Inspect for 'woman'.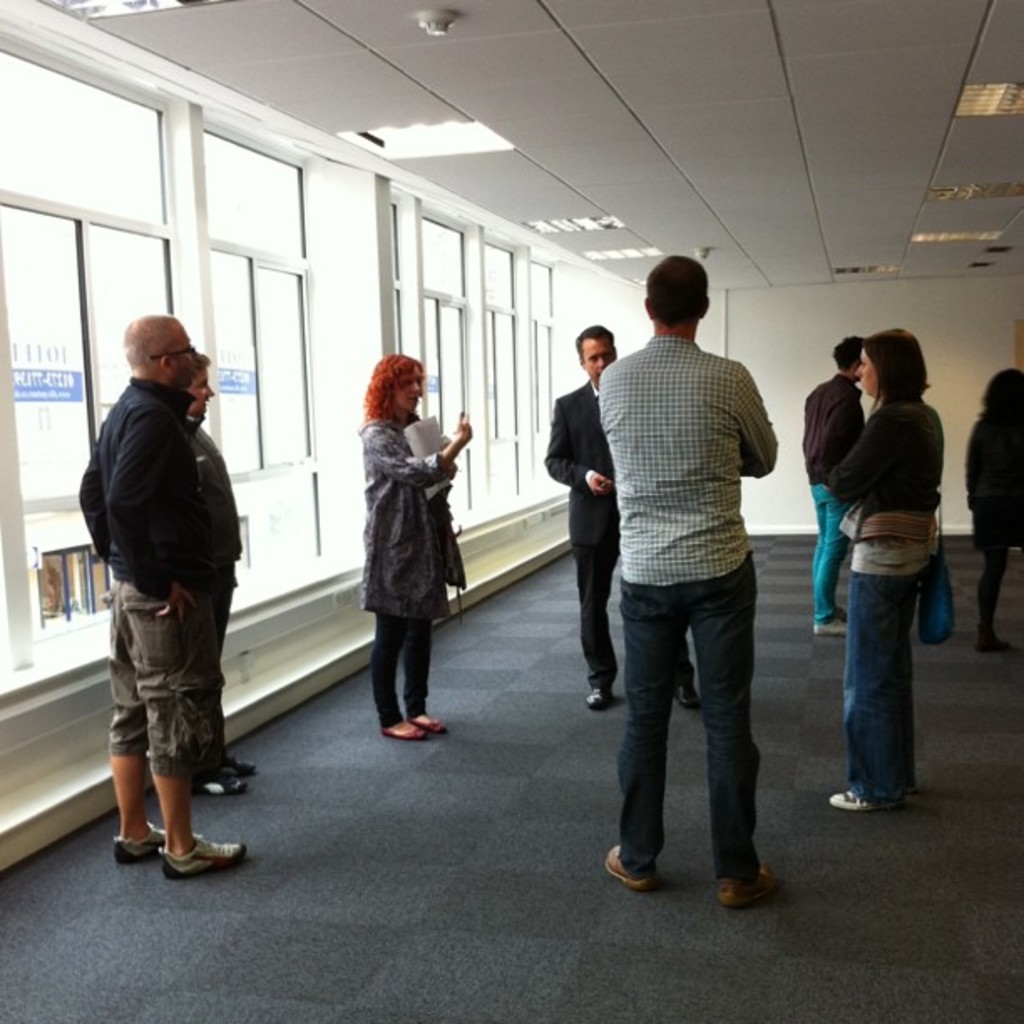
Inspection: l=341, t=360, r=474, b=738.
